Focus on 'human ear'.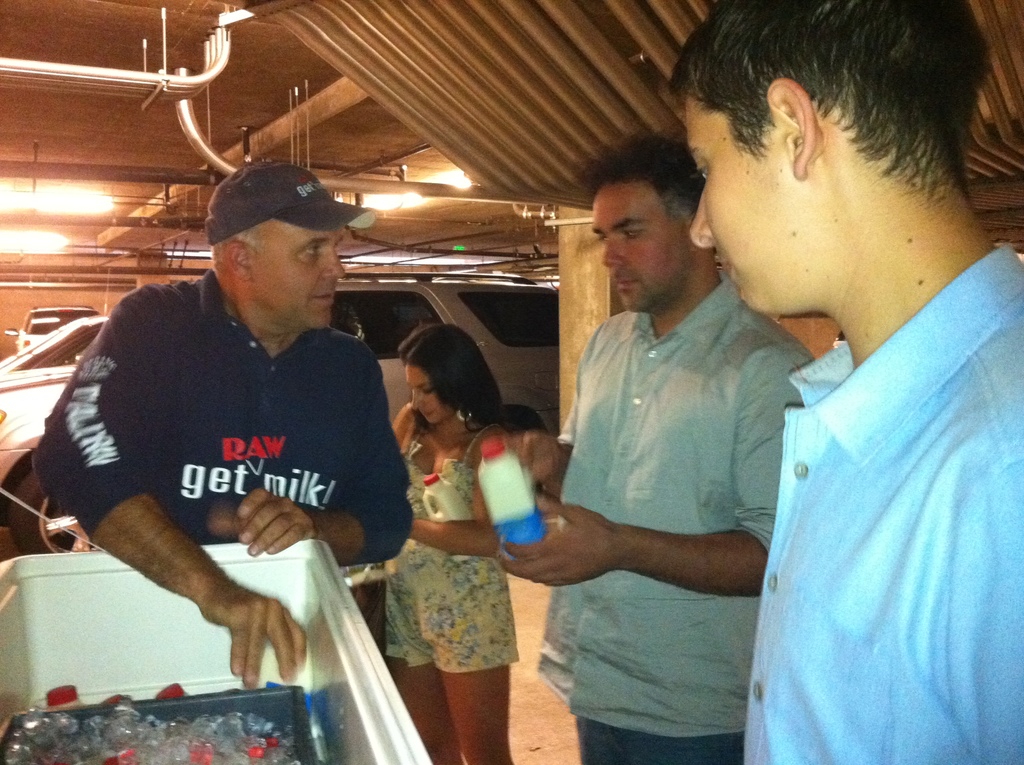
Focused at (764, 82, 822, 180).
